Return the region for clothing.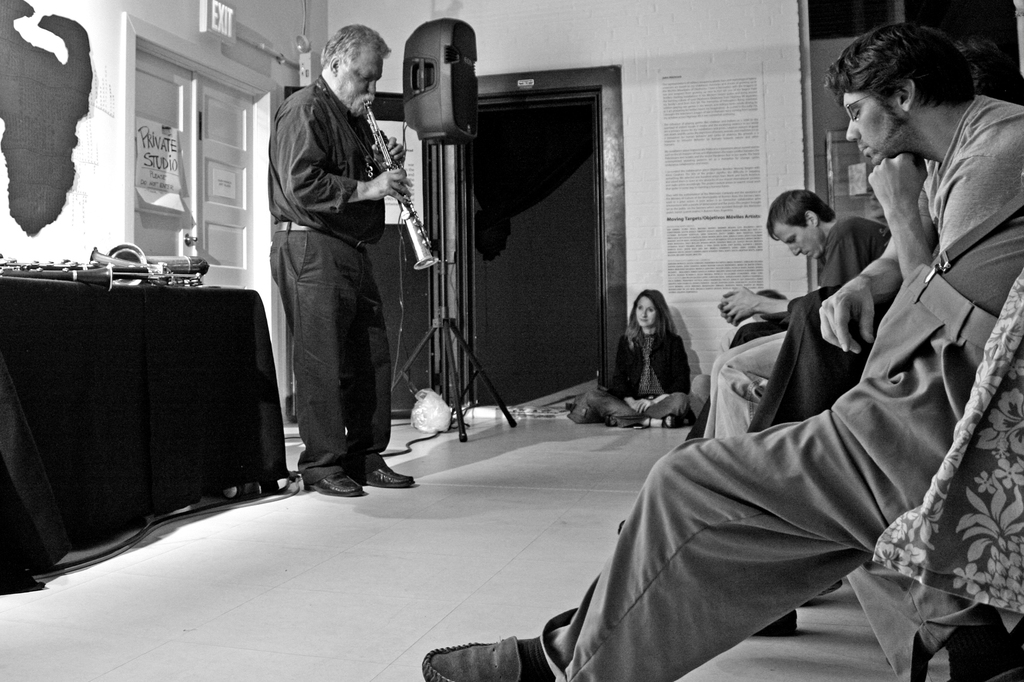
744,89,1023,430.
